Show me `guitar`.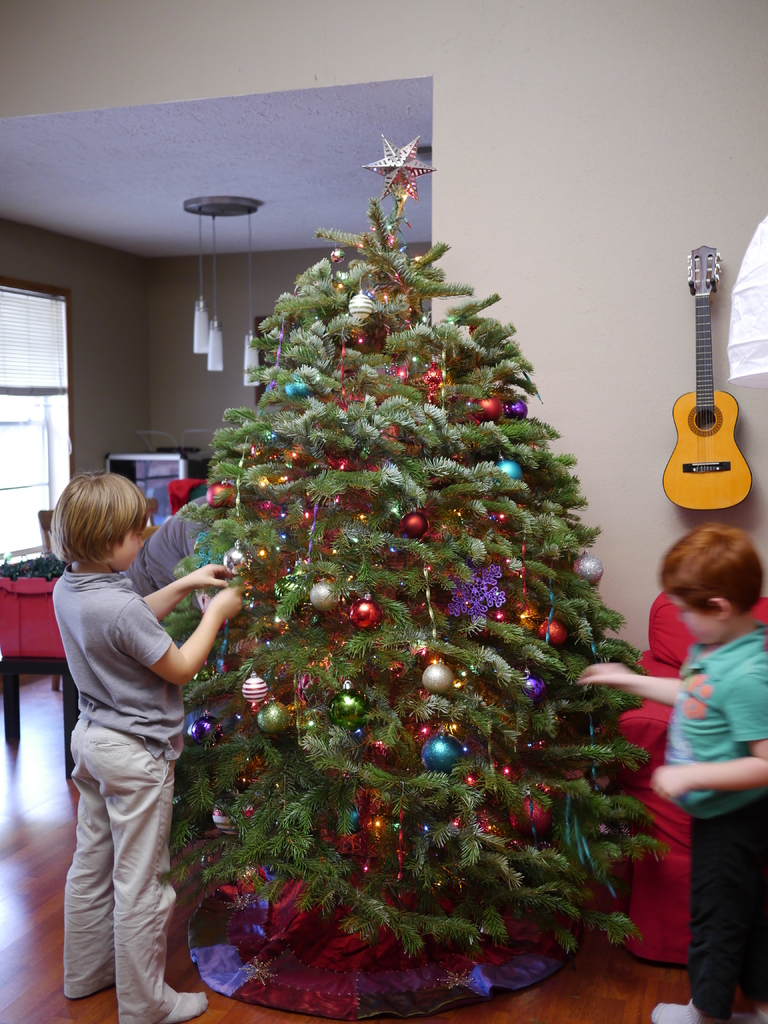
`guitar` is here: locate(663, 243, 756, 512).
